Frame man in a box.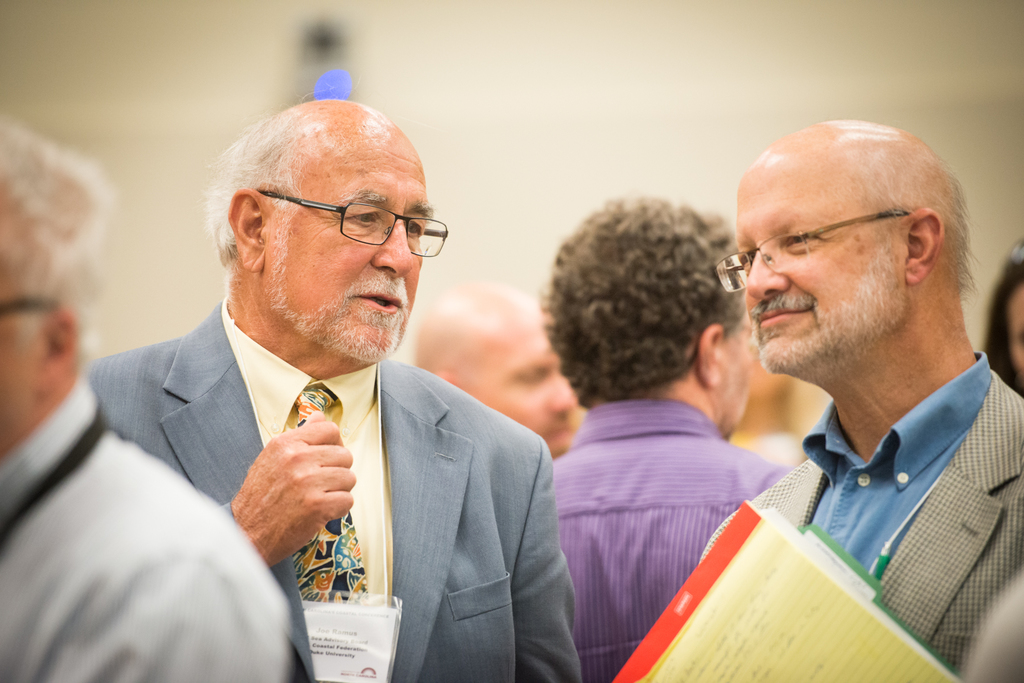
(407, 281, 582, 470).
